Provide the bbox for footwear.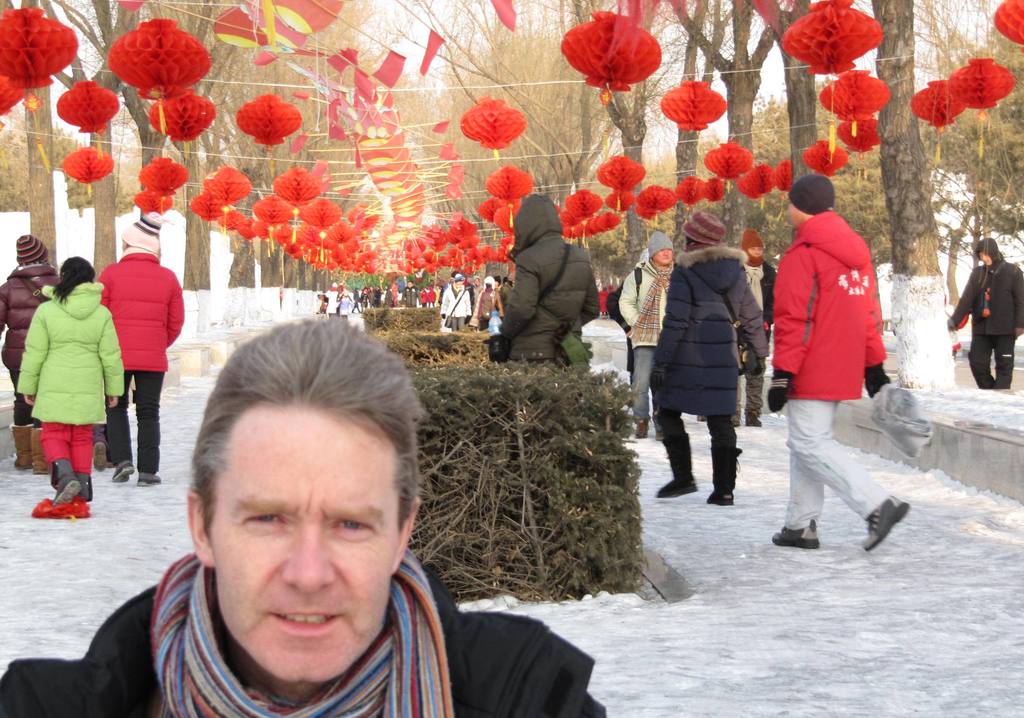
(x1=6, y1=416, x2=31, y2=468).
